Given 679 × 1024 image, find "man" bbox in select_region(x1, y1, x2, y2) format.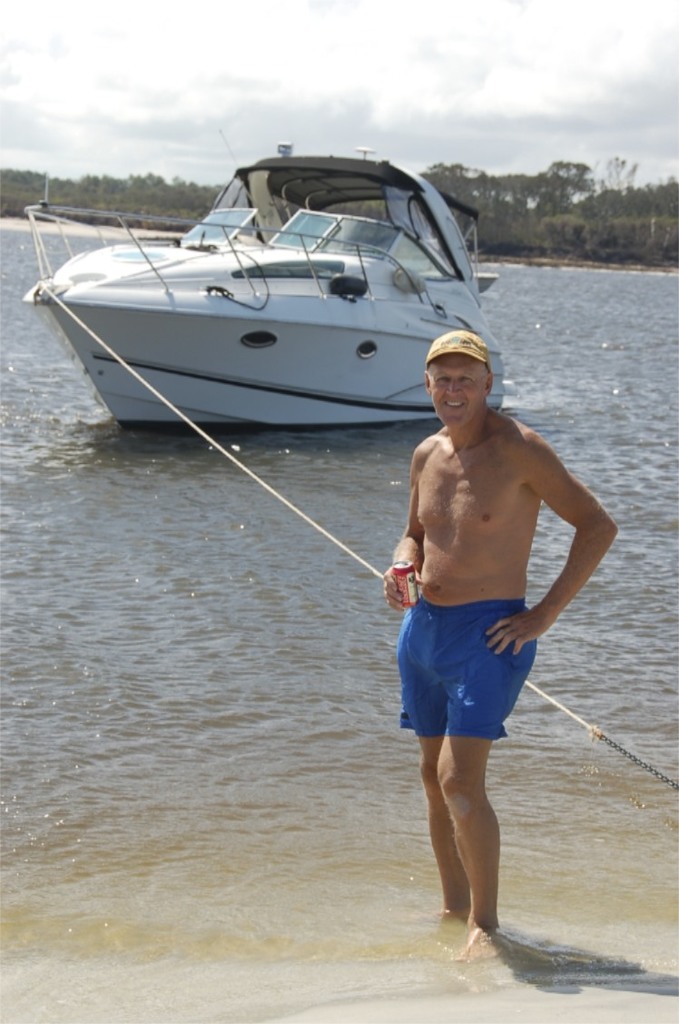
select_region(378, 327, 618, 975).
